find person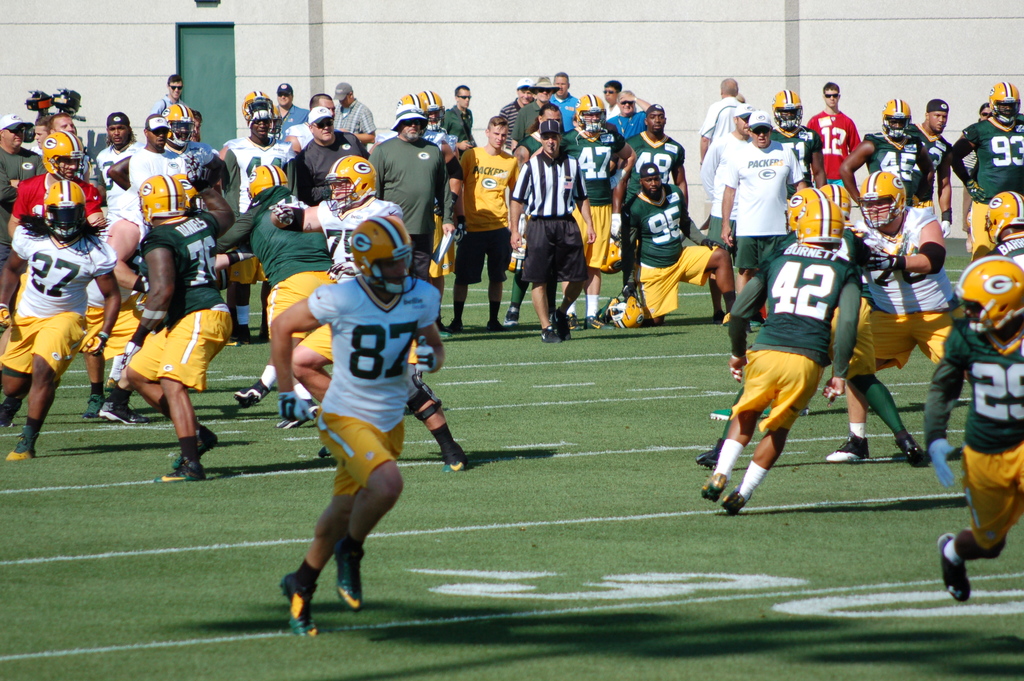
l=698, t=222, r=932, b=470
